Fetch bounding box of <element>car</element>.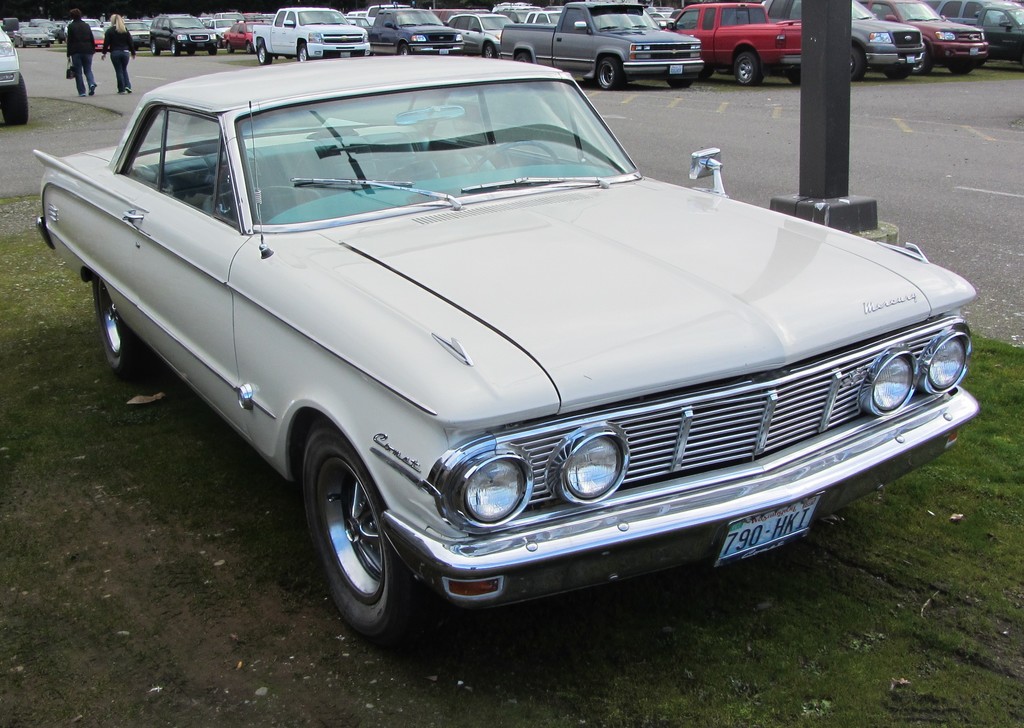
Bbox: locate(26, 51, 980, 651).
